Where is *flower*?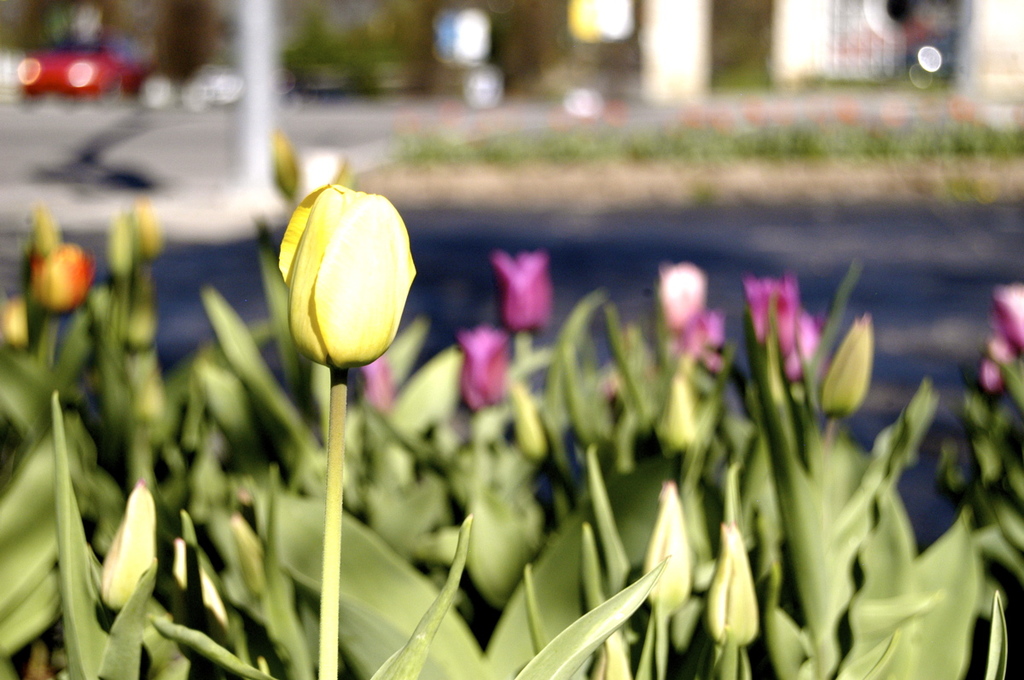
bbox(452, 324, 517, 410).
